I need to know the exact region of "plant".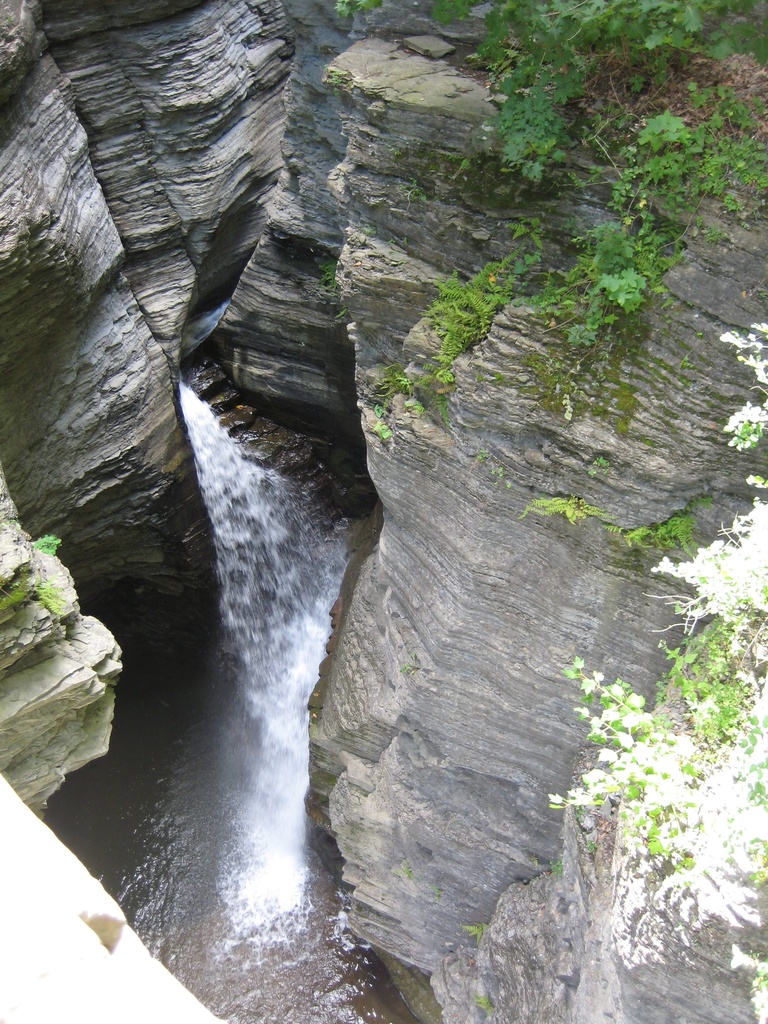
Region: bbox=(333, 0, 394, 22).
